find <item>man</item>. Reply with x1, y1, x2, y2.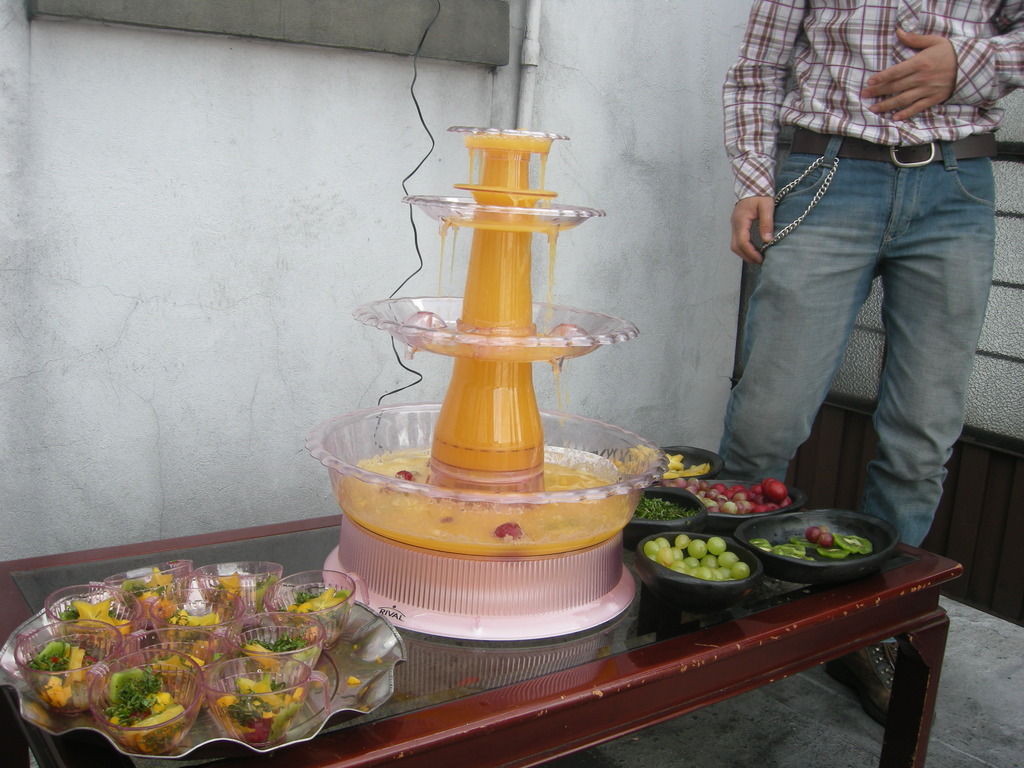
717, 0, 1023, 723.
